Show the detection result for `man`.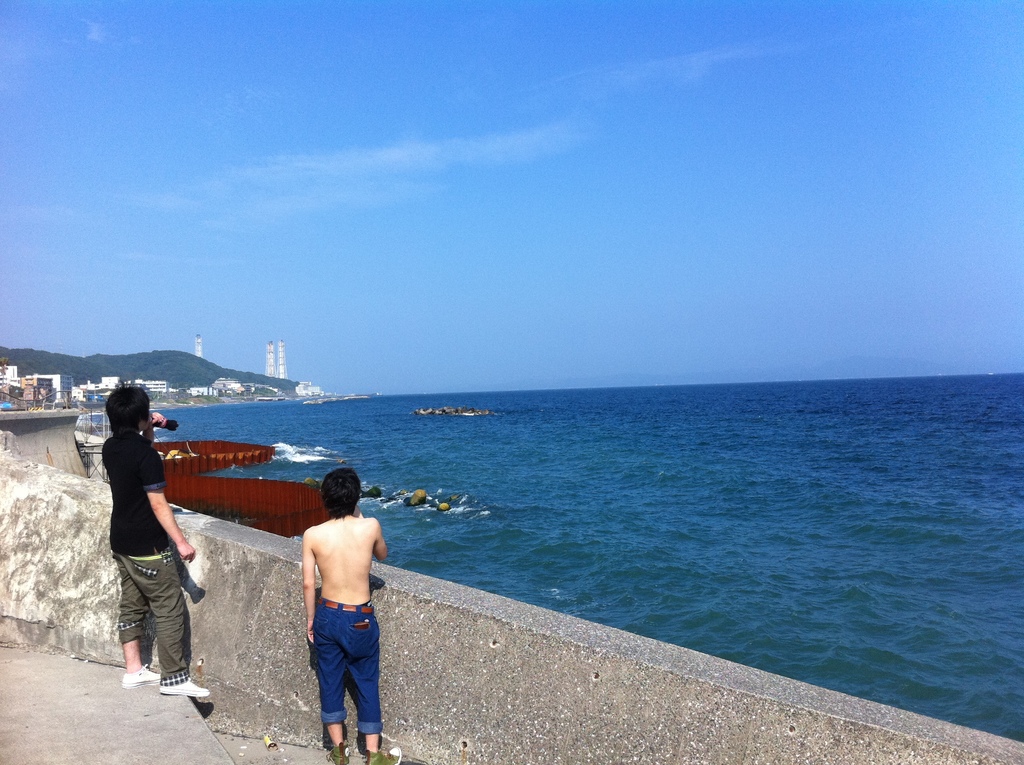
<box>292,465,399,764</box>.
